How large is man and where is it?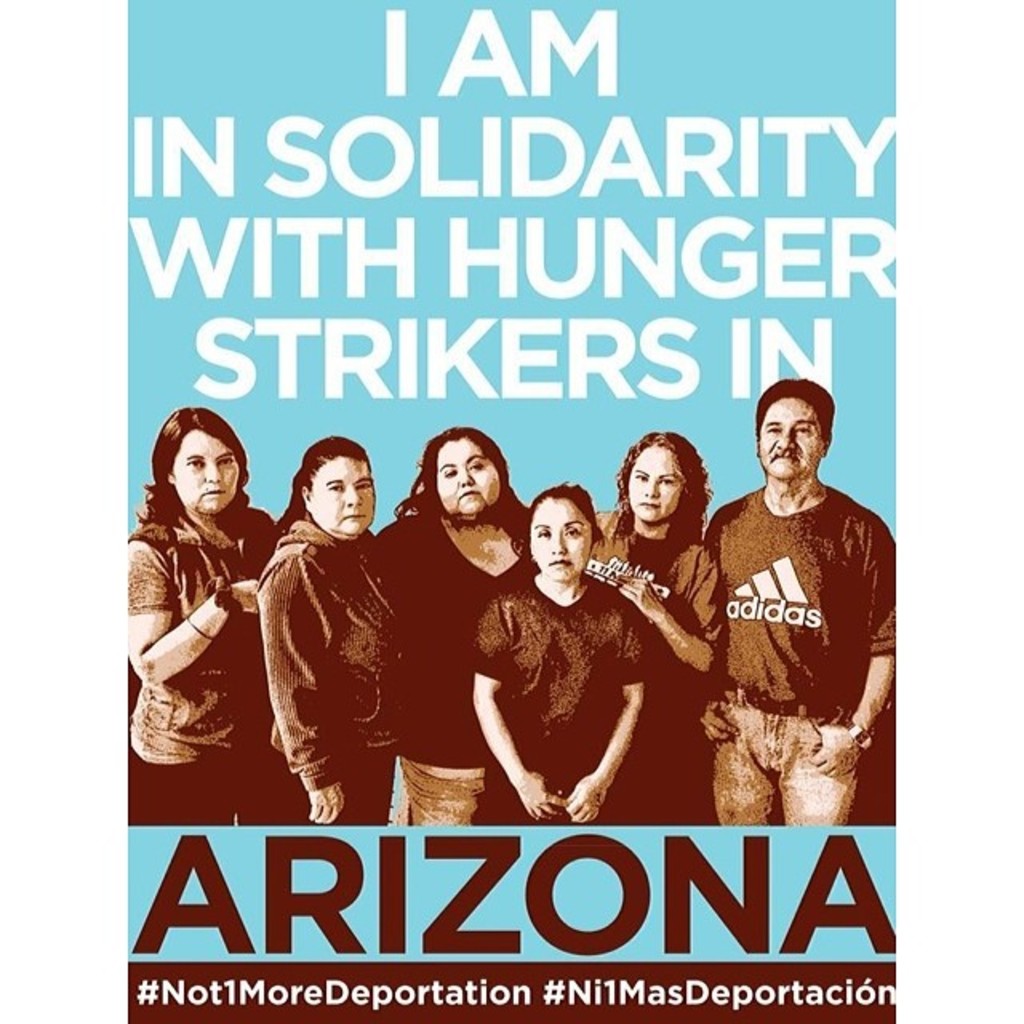
Bounding box: bbox=(691, 381, 901, 824).
